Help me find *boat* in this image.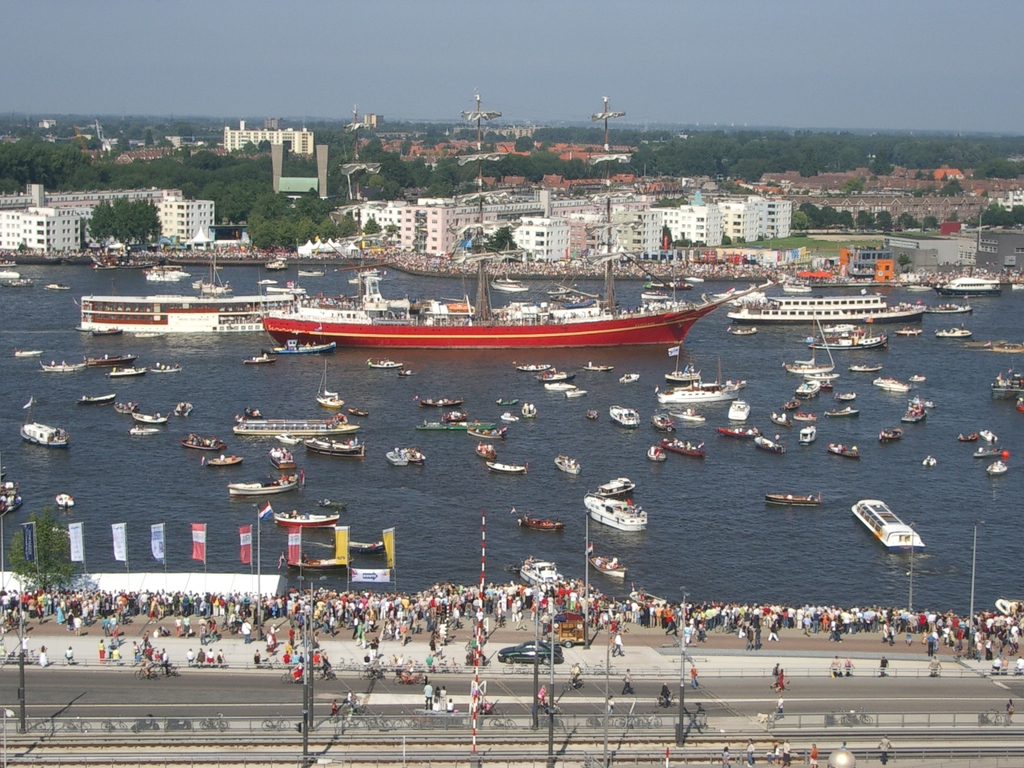
Found it: bbox=[586, 490, 657, 536].
